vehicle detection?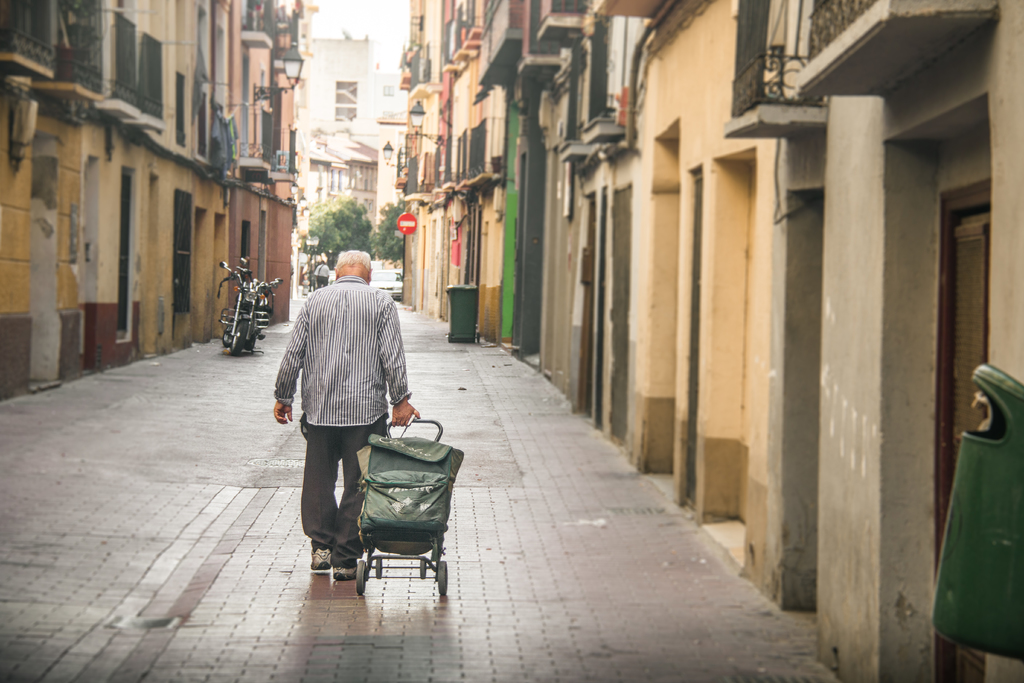
detection(366, 270, 408, 300)
